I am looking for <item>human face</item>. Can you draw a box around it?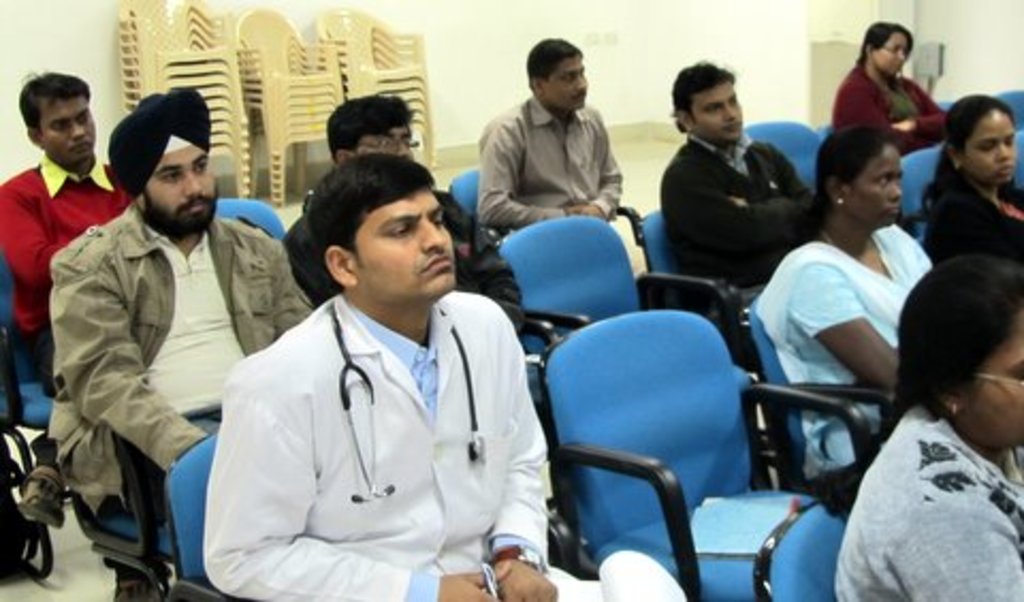
Sure, the bounding box is <bbox>966, 113, 1018, 179</bbox>.
